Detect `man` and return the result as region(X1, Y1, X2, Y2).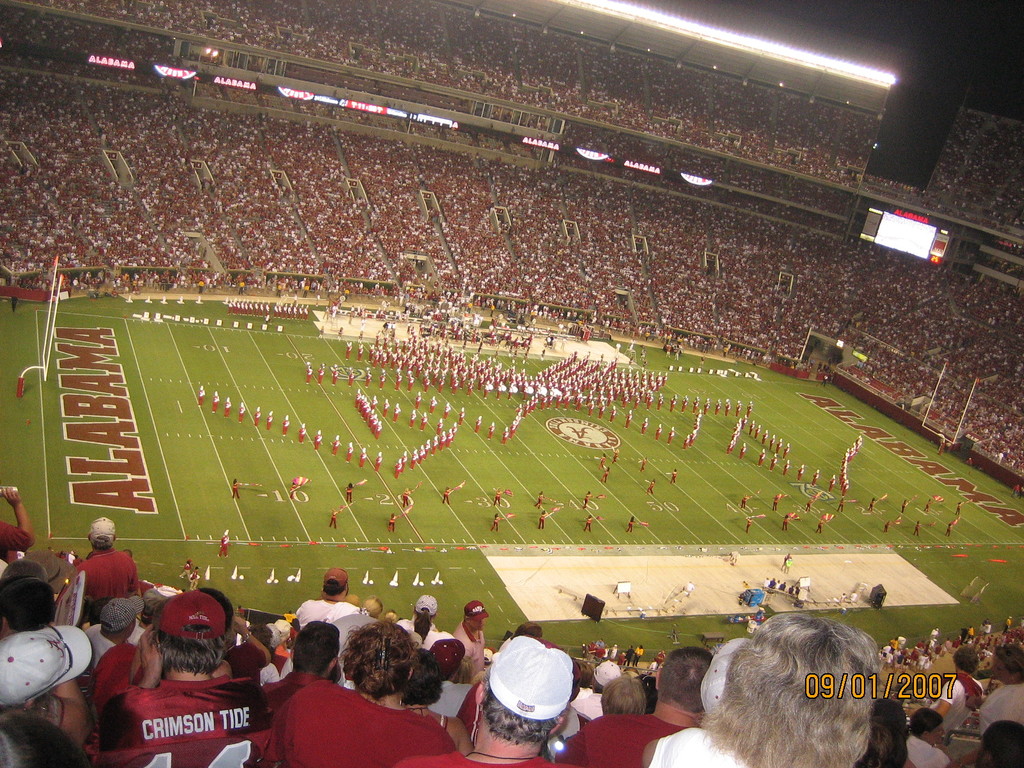
region(376, 452, 382, 479).
